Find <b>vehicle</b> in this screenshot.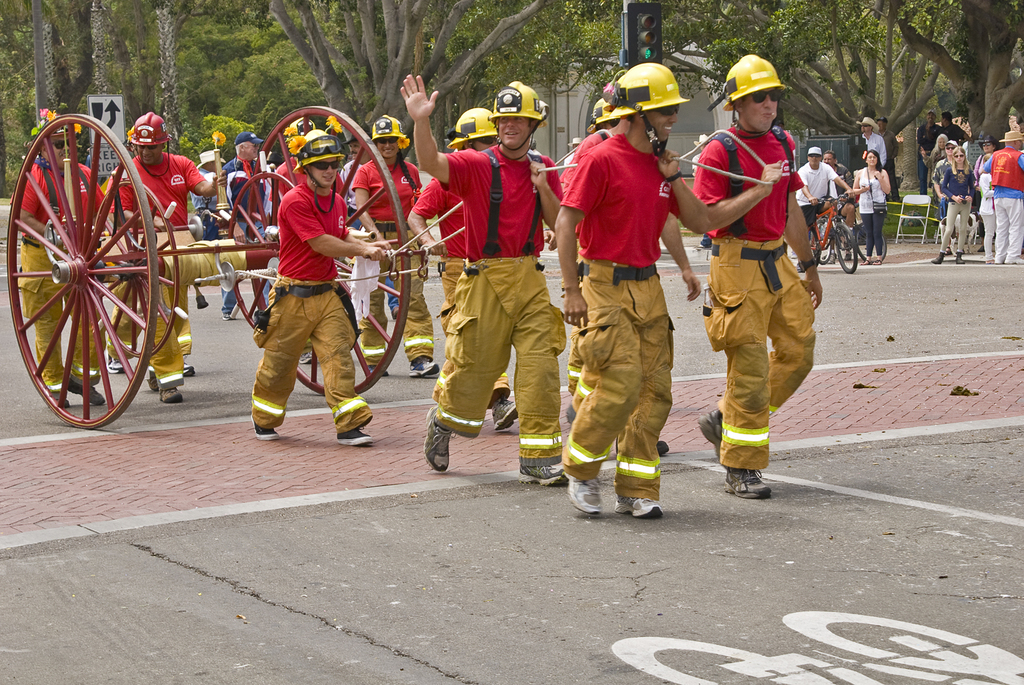
The bounding box for <b>vehicle</b> is 803/191/860/273.
